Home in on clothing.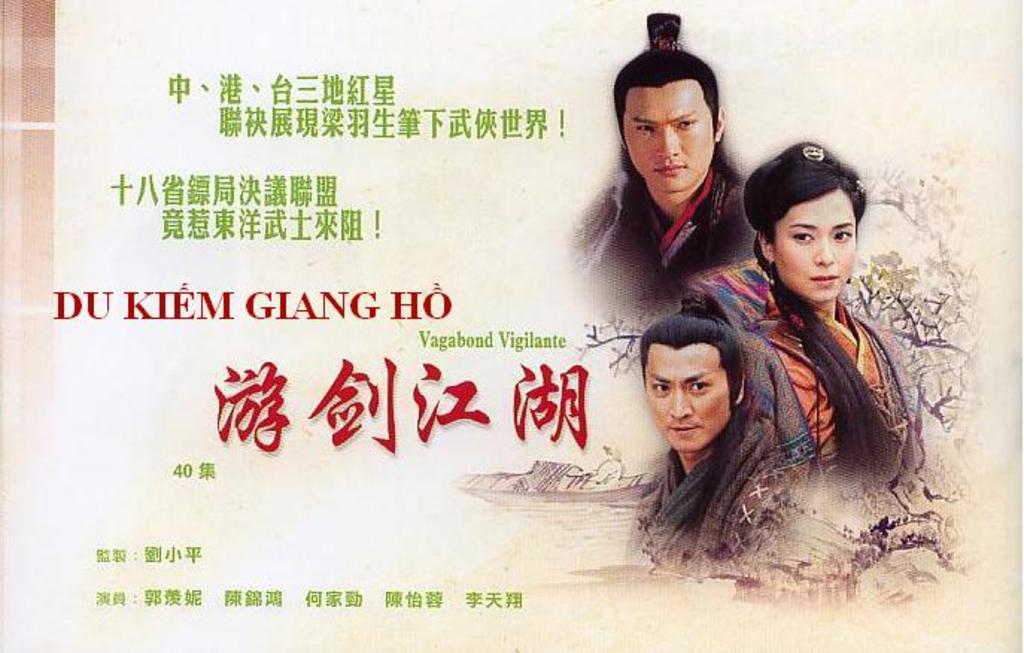
Homed in at detection(566, 167, 751, 313).
